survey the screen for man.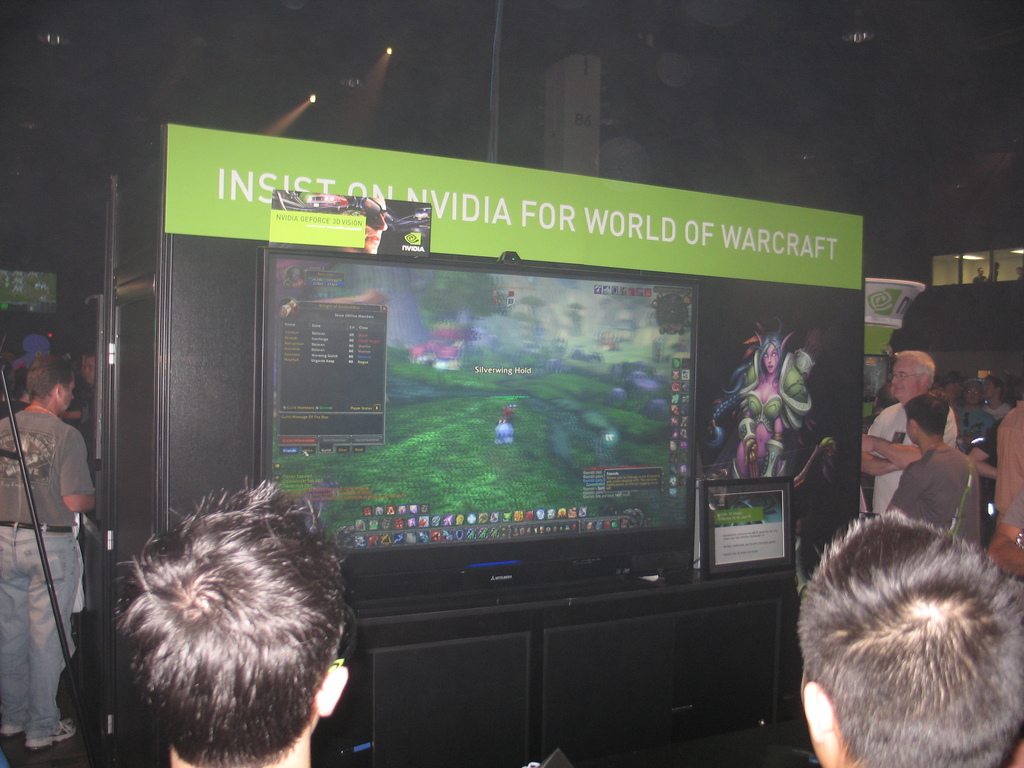
Survey found: x1=888 y1=393 x2=985 y2=553.
